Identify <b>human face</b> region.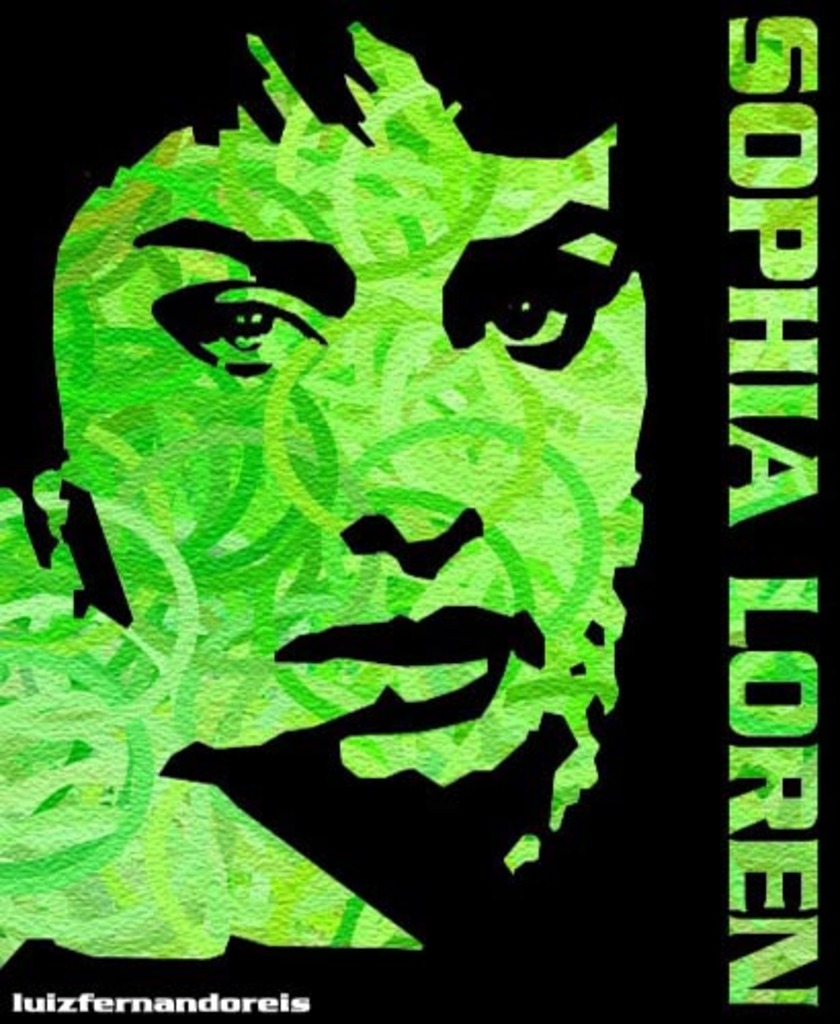
Region: 55/16/645/805.
